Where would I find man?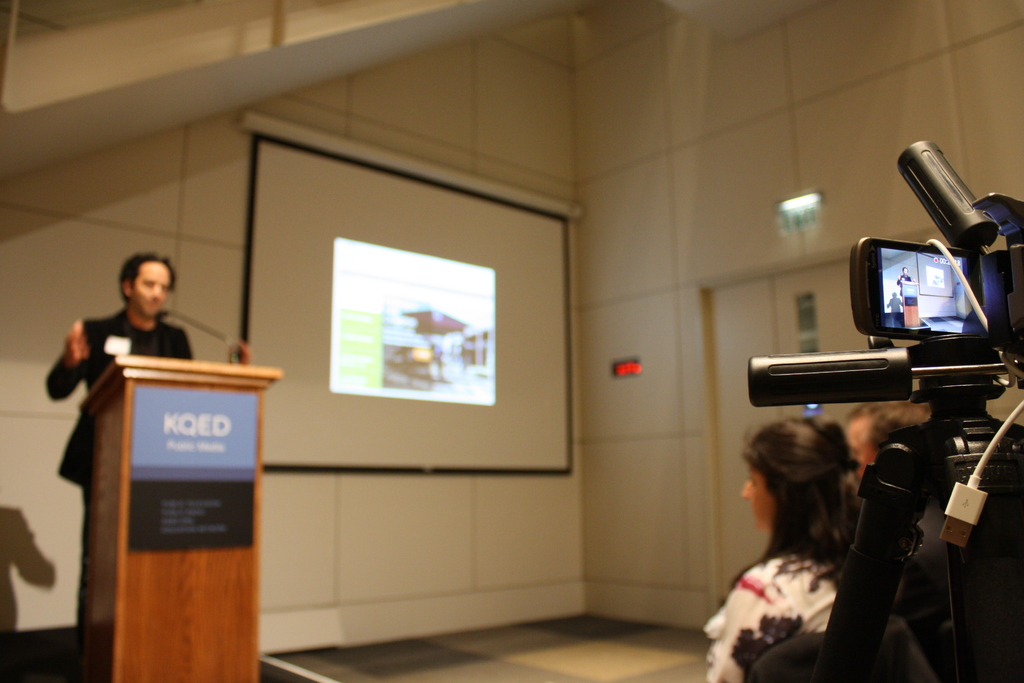
At <region>47, 252, 191, 640</region>.
